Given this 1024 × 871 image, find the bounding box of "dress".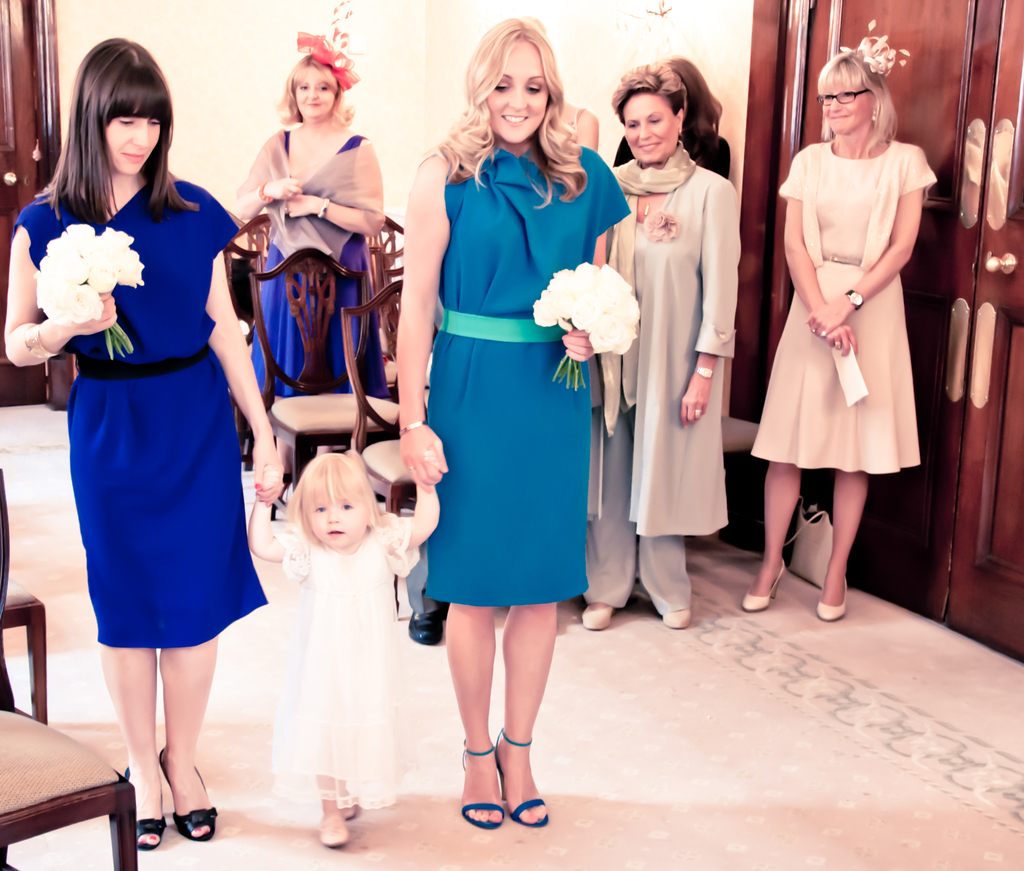
(left=17, top=159, right=244, bottom=662).
